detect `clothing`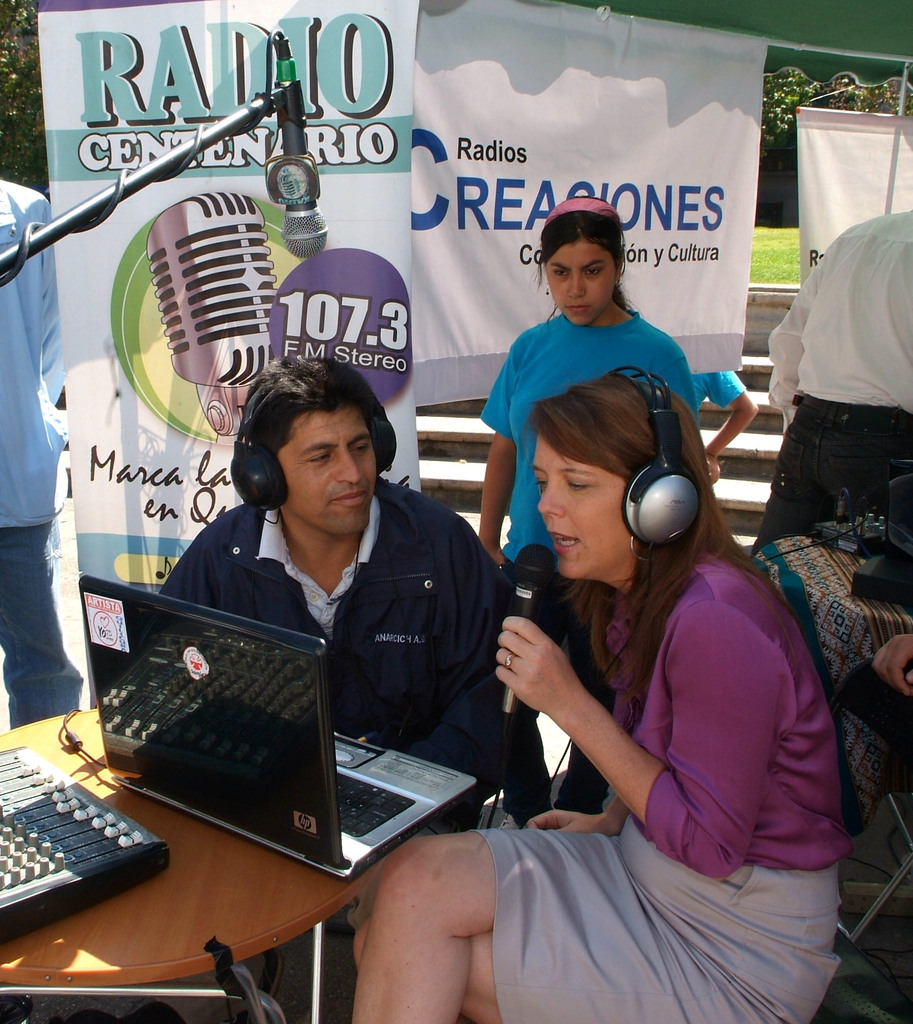
[1, 174, 70, 732]
